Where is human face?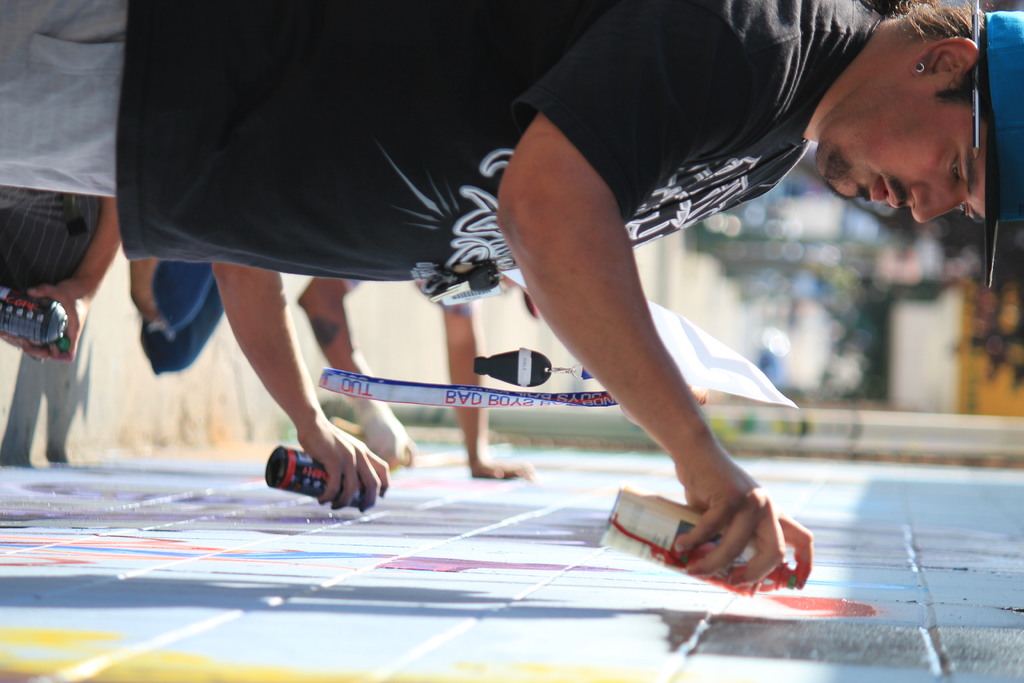
left=819, top=79, right=989, bottom=223.
